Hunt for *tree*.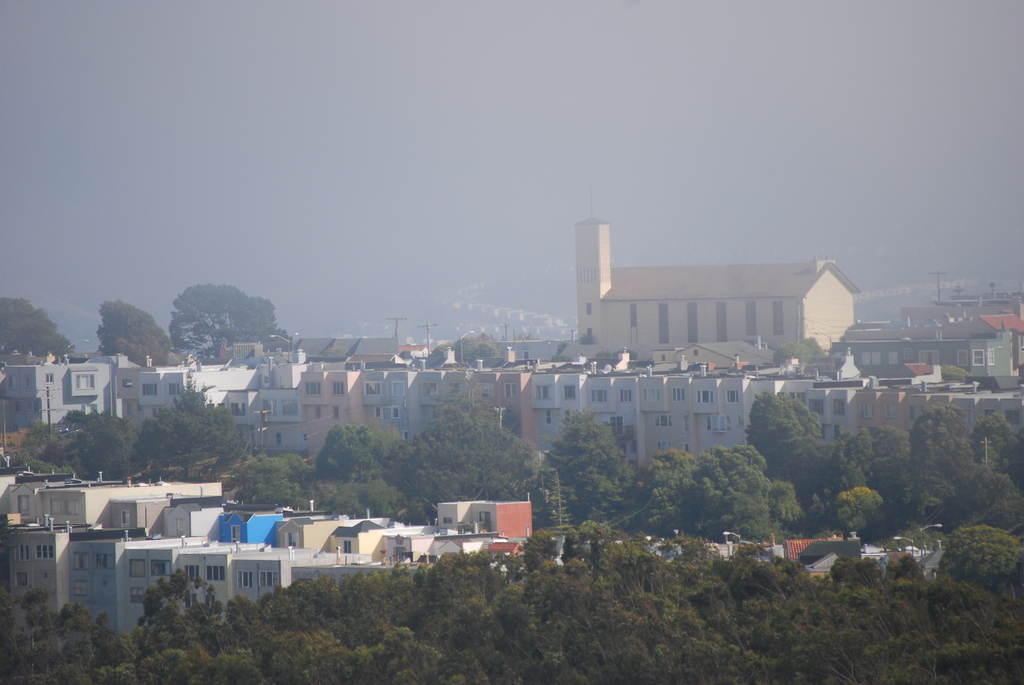
Hunted down at [95, 298, 175, 366].
